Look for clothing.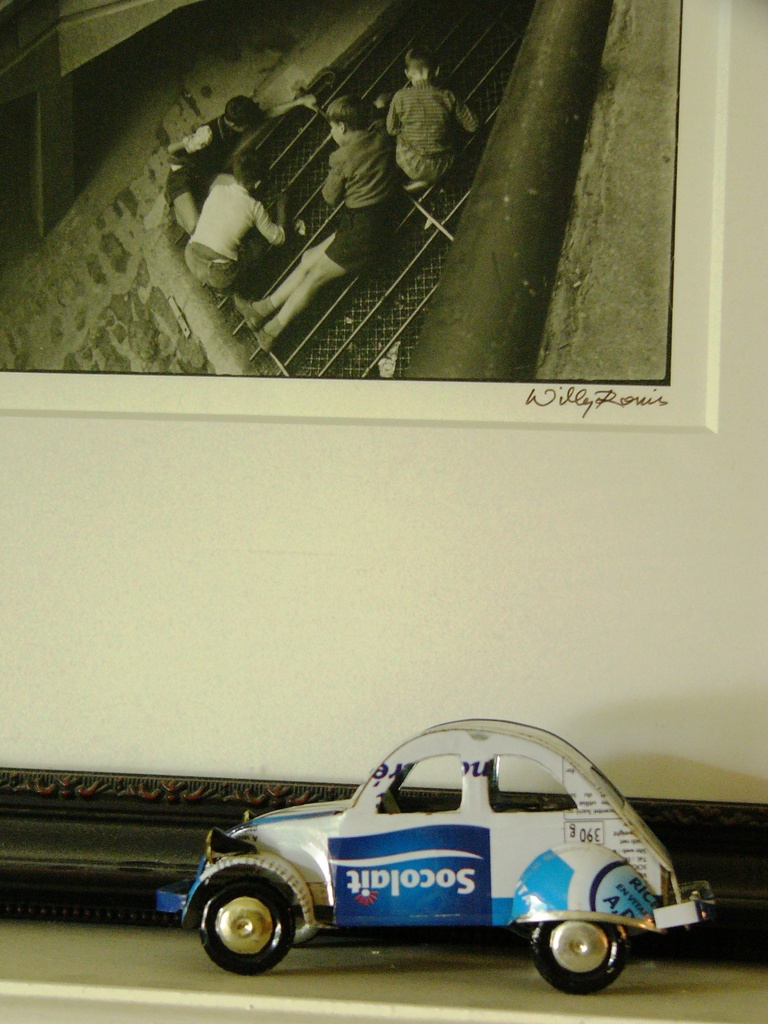
Found: (left=186, top=174, right=294, bottom=298).
